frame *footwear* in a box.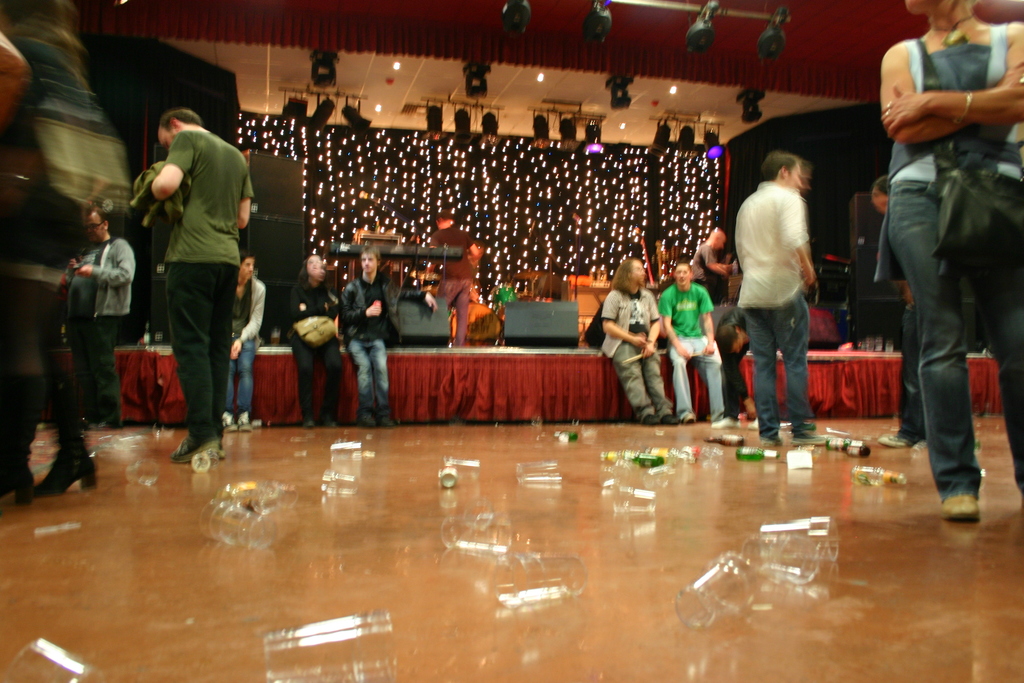
[712, 416, 735, 429].
